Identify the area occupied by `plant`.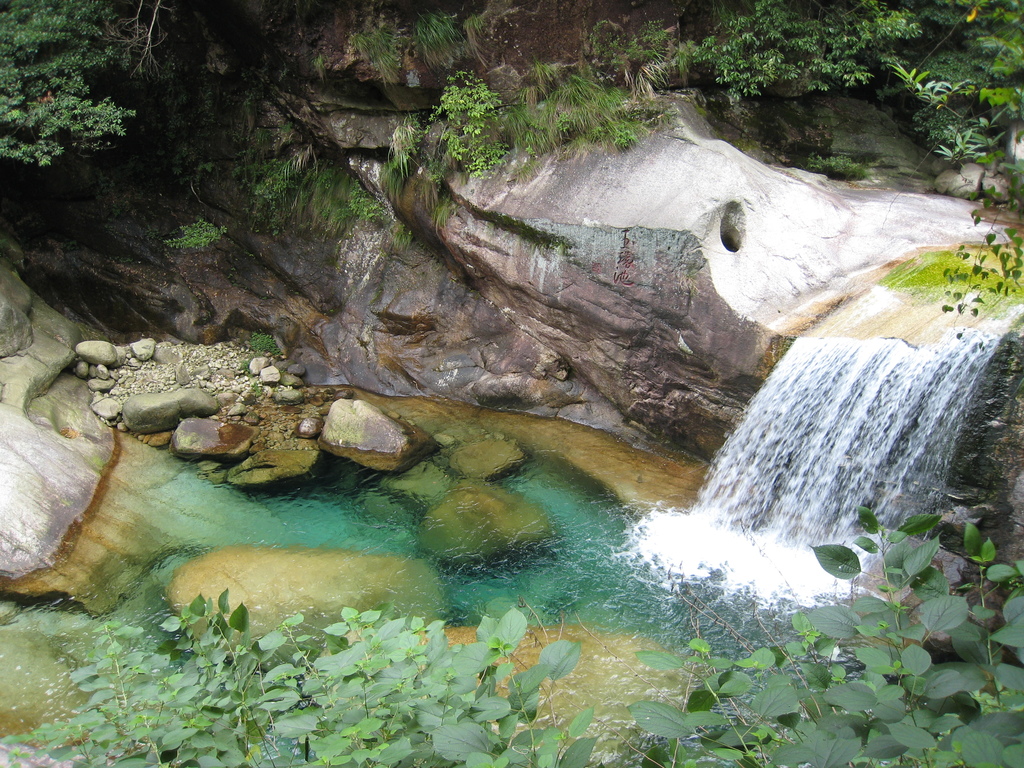
Area: Rect(228, 90, 337, 237).
